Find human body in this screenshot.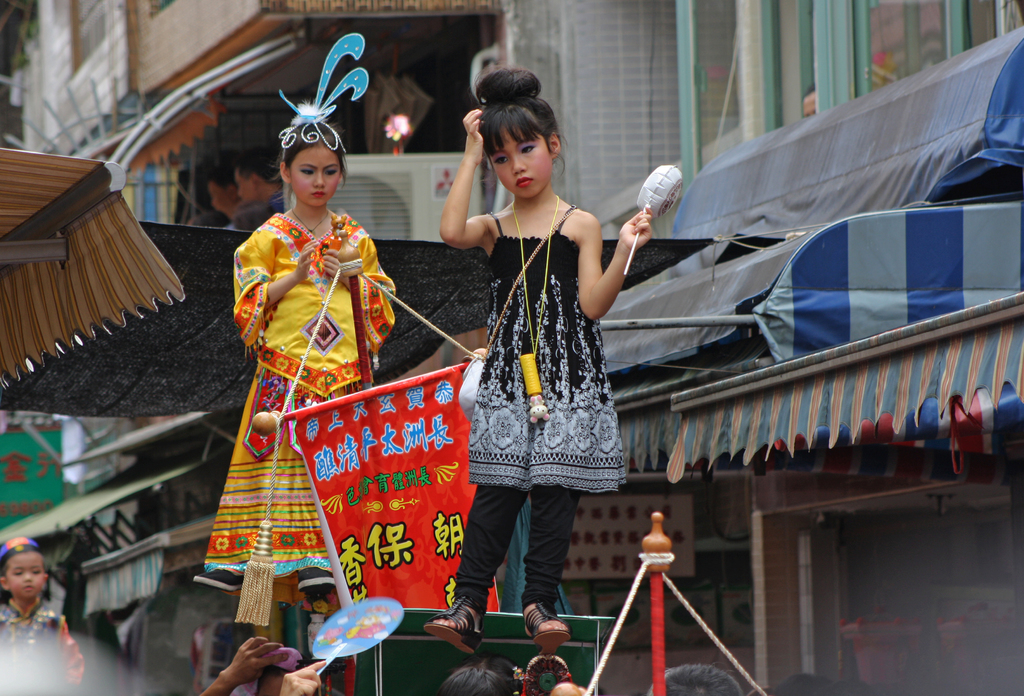
The bounding box for human body is rect(456, 89, 631, 637).
